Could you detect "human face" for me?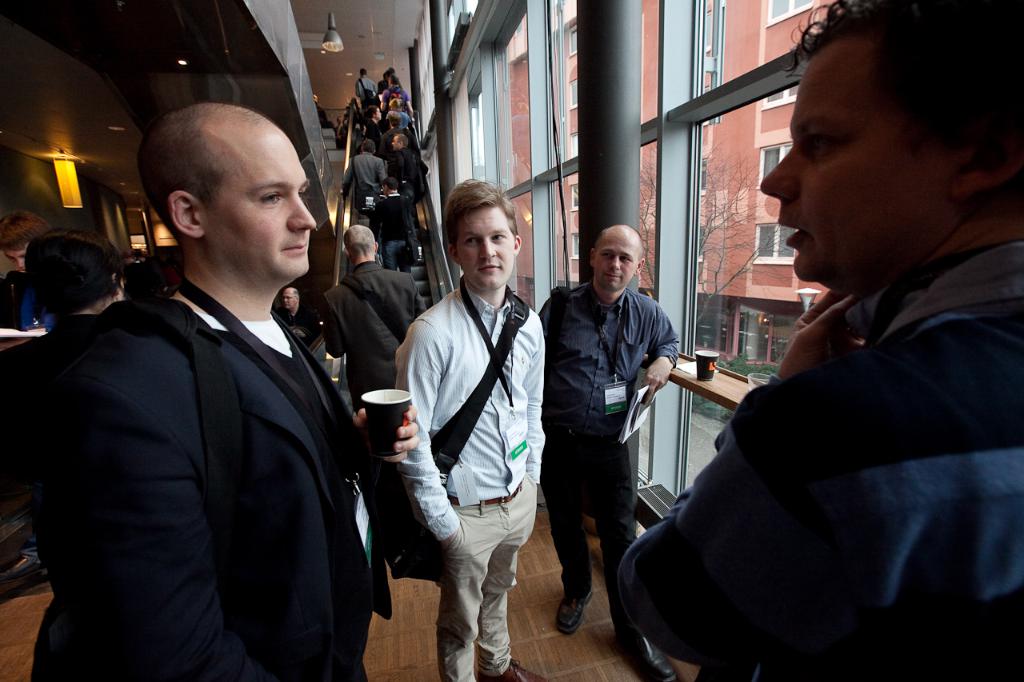
Detection result: 750/50/958/292.
